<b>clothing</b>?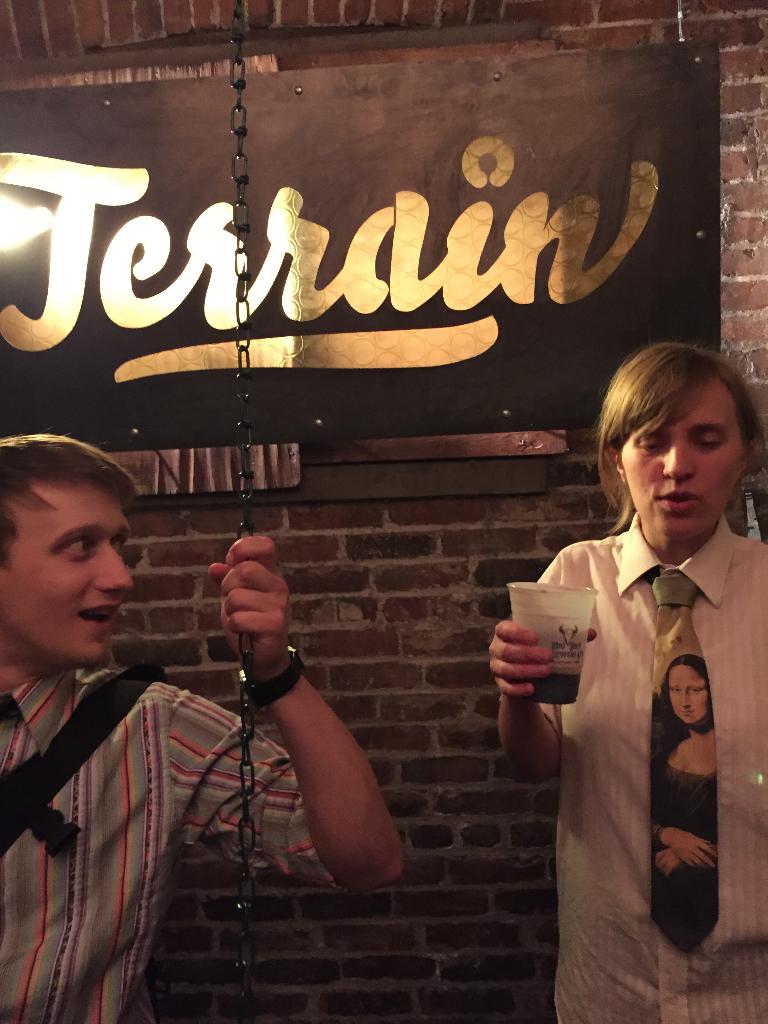
(x1=0, y1=665, x2=341, y2=1023)
